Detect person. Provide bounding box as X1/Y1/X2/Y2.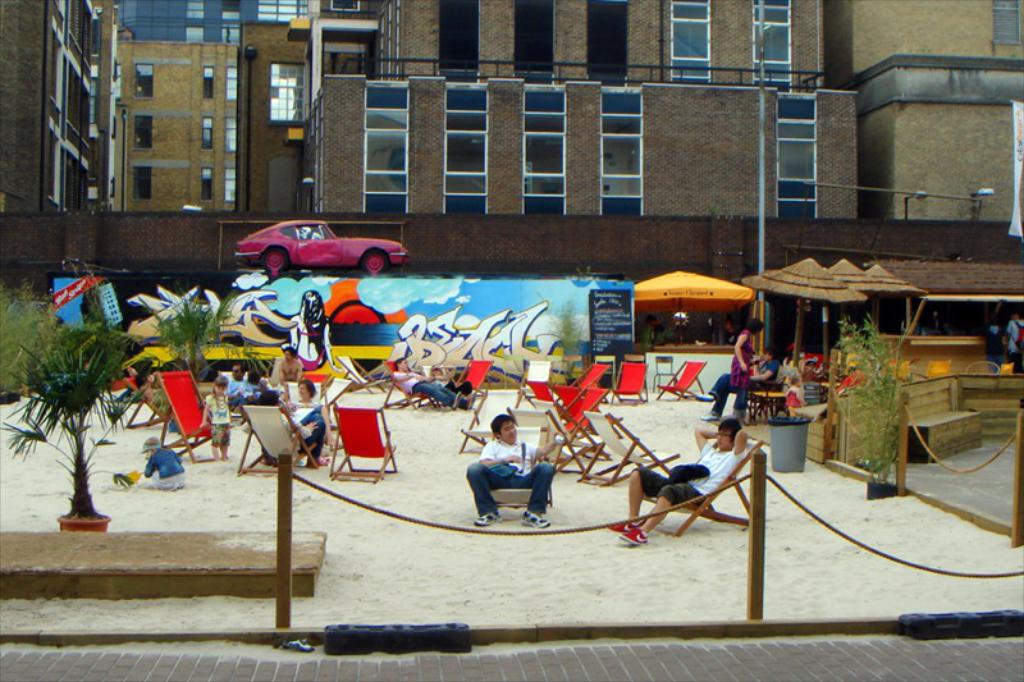
731/311/764/420.
